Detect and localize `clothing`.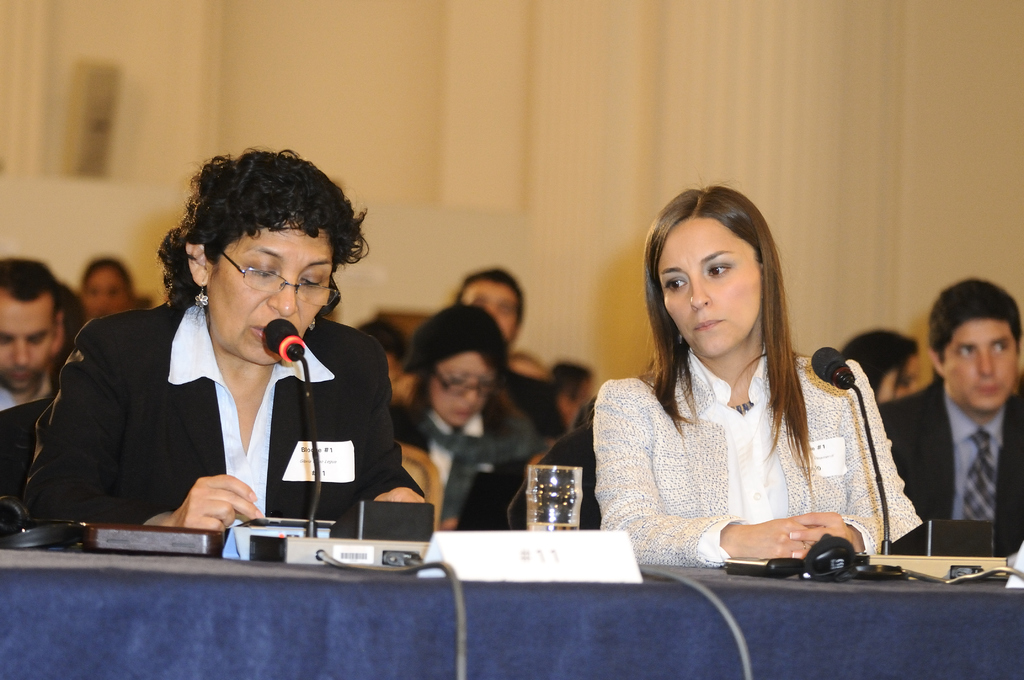
Localized at left=26, top=266, right=415, bottom=566.
